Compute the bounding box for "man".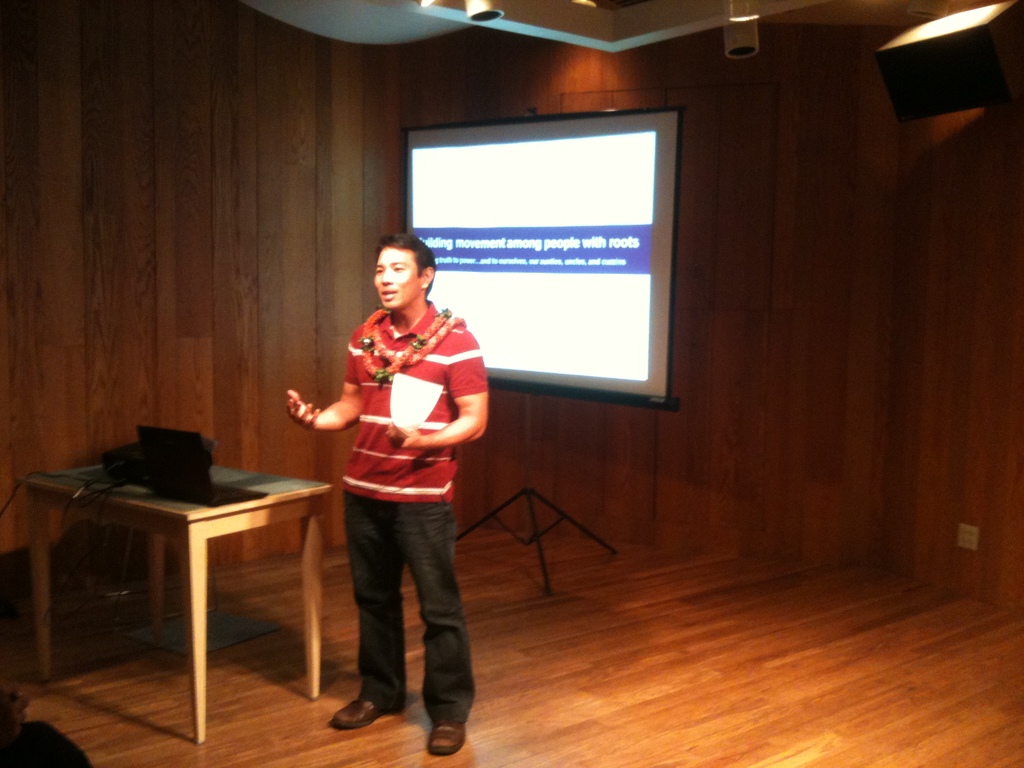
287:257:483:756.
